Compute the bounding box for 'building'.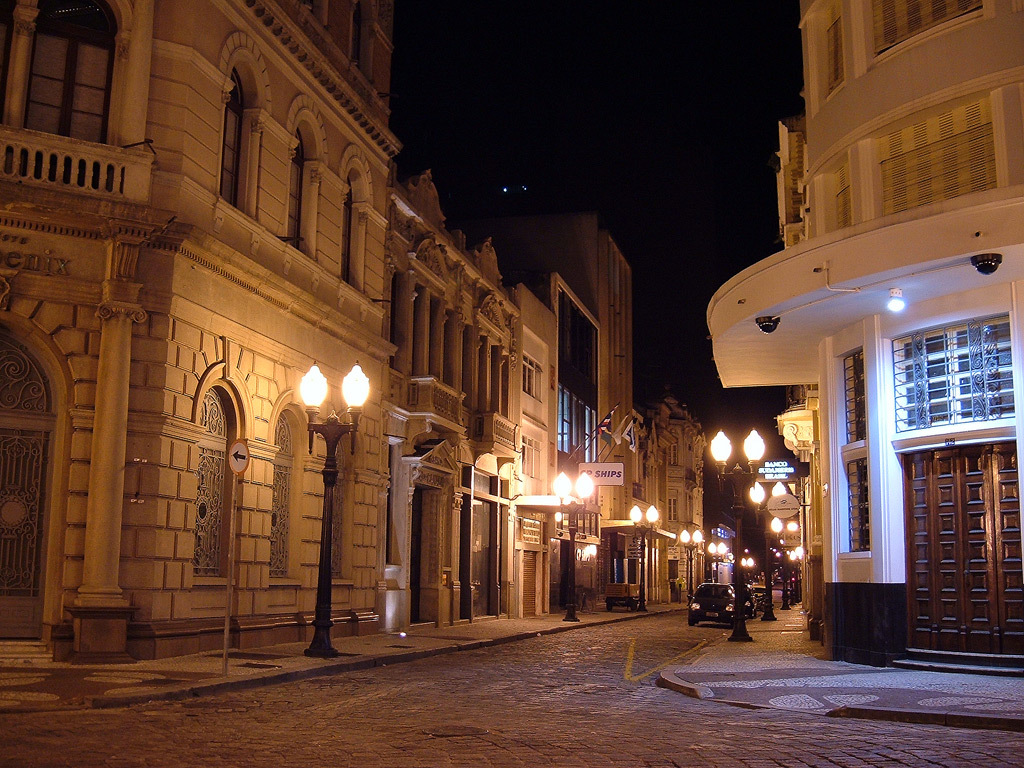
704, 2, 1022, 671.
